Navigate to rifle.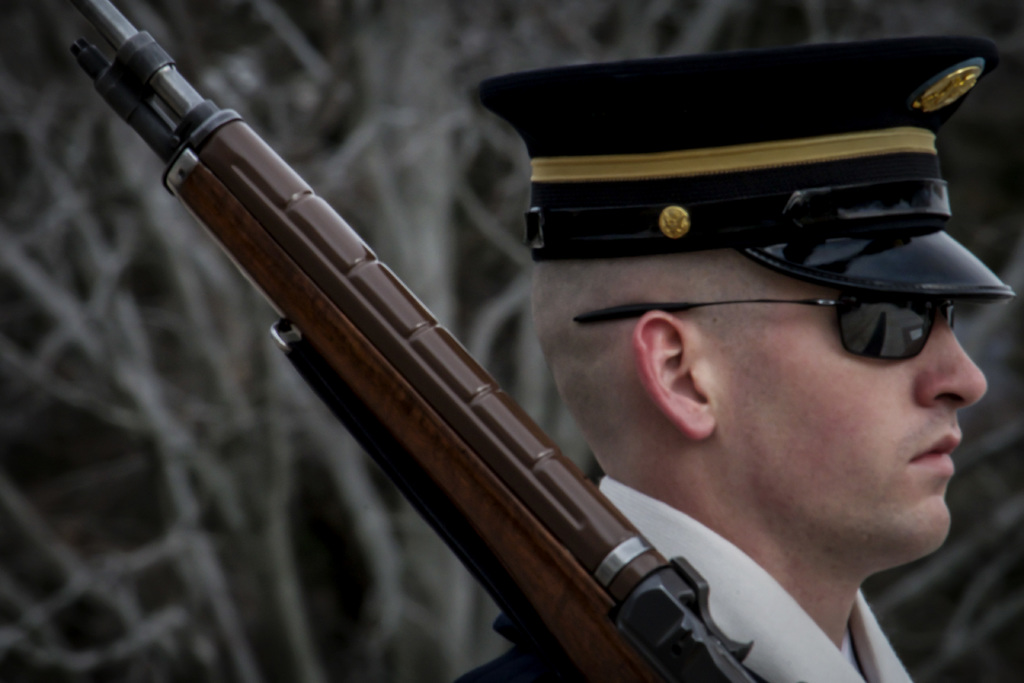
Navigation target: crop(24, 22, 814, 682).
